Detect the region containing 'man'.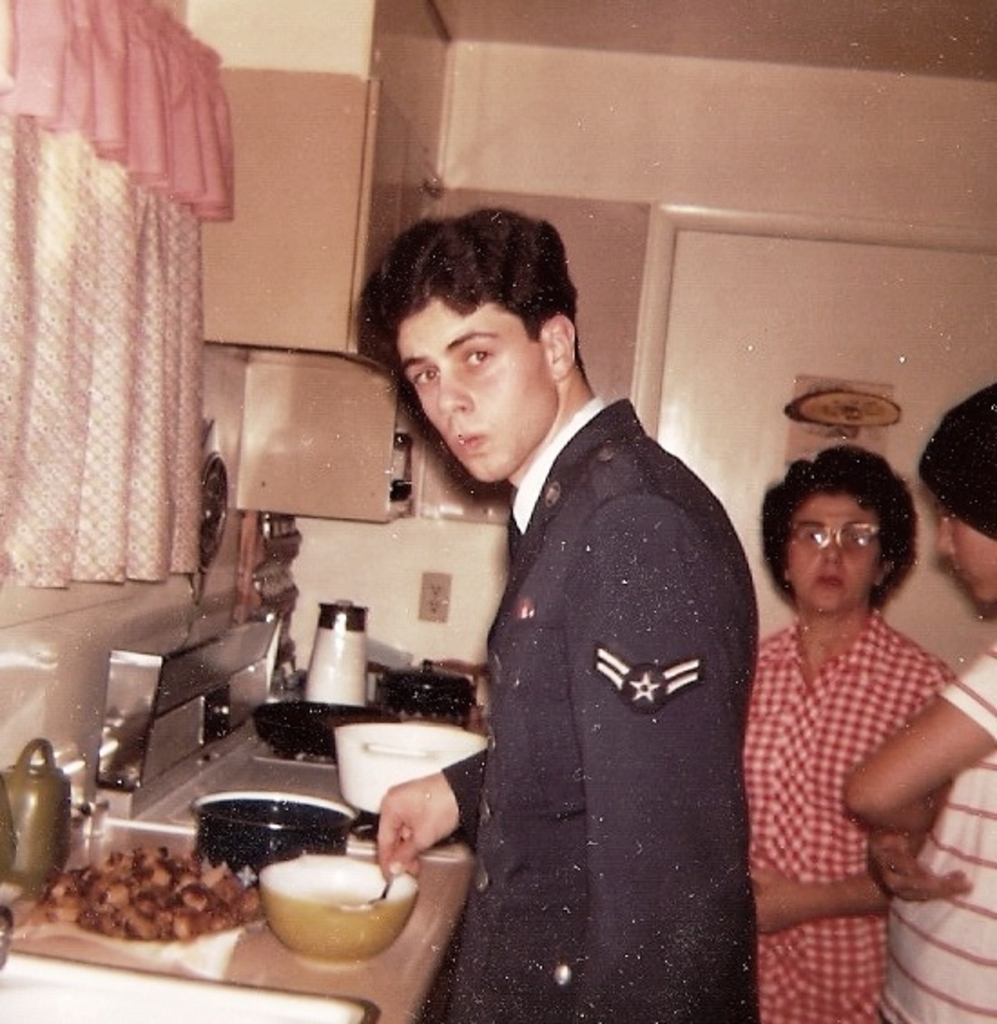
(361,207,760,1022).
